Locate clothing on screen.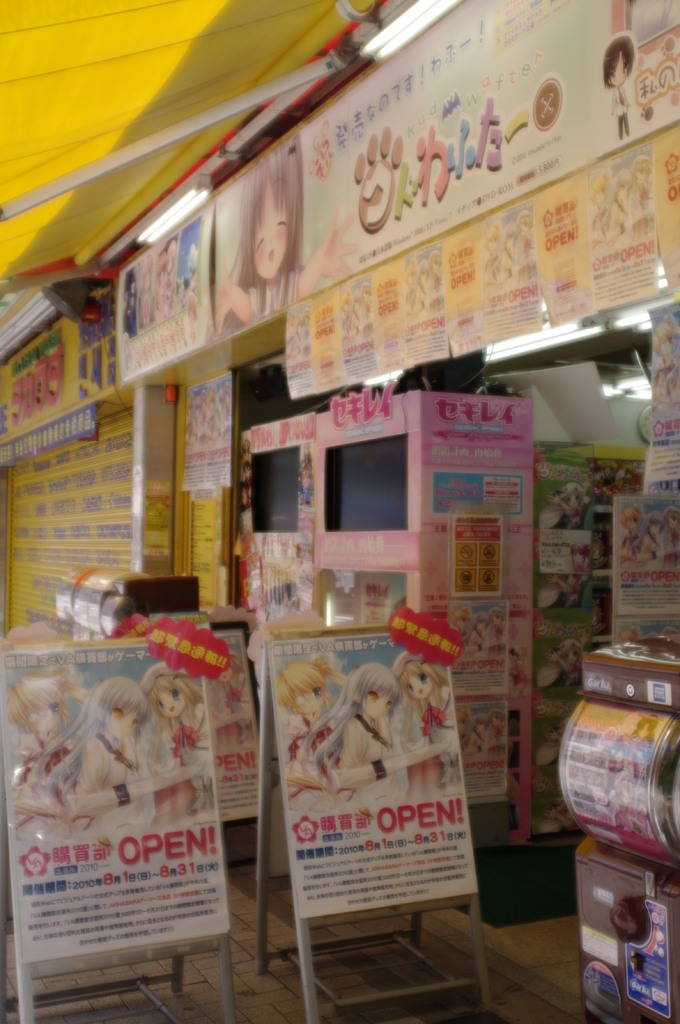
On screen at BBox(489, 626, 503, 641).
